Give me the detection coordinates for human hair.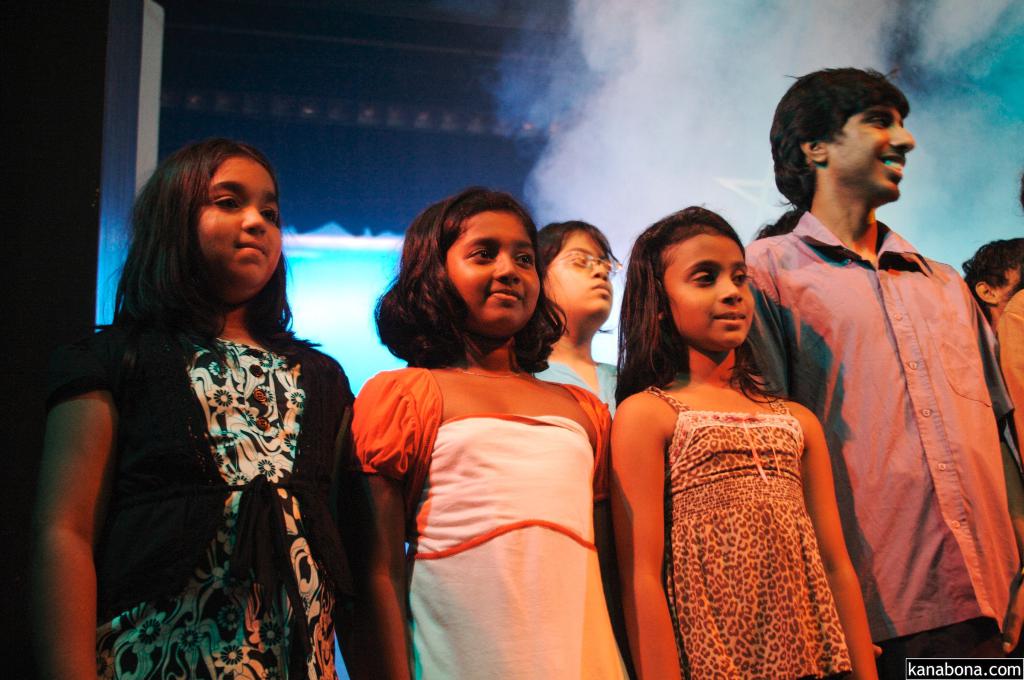
bbox(750, 209, 804, 240).
